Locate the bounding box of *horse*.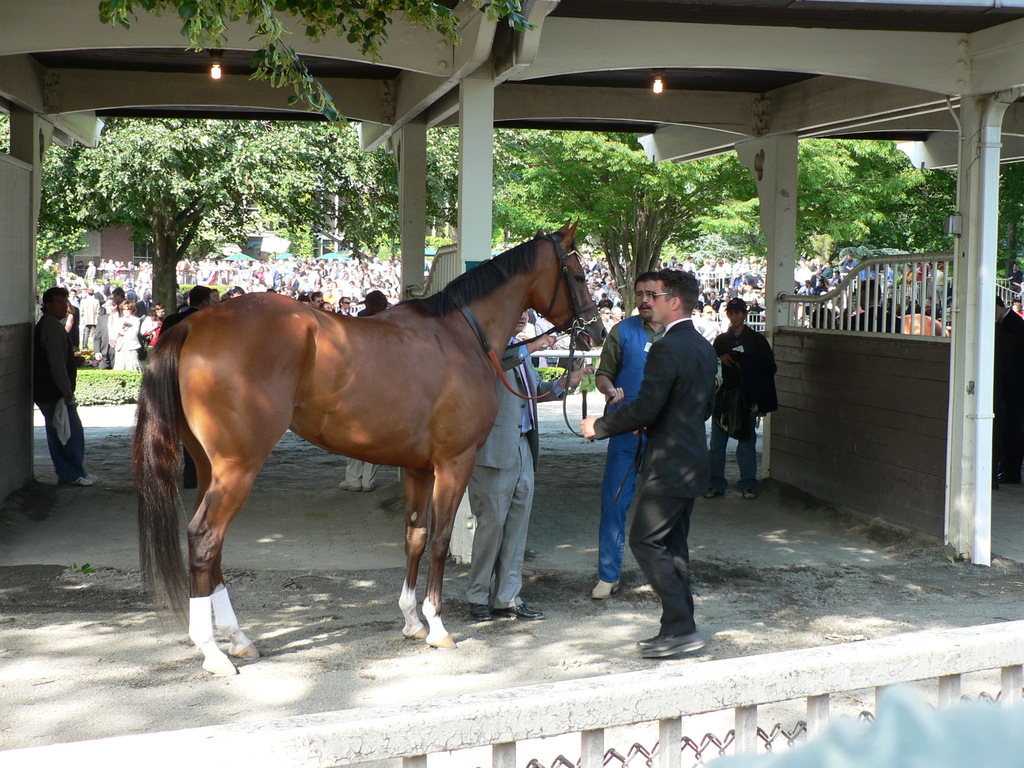
Bounding box: BBox(131, 213, 613, 675).
